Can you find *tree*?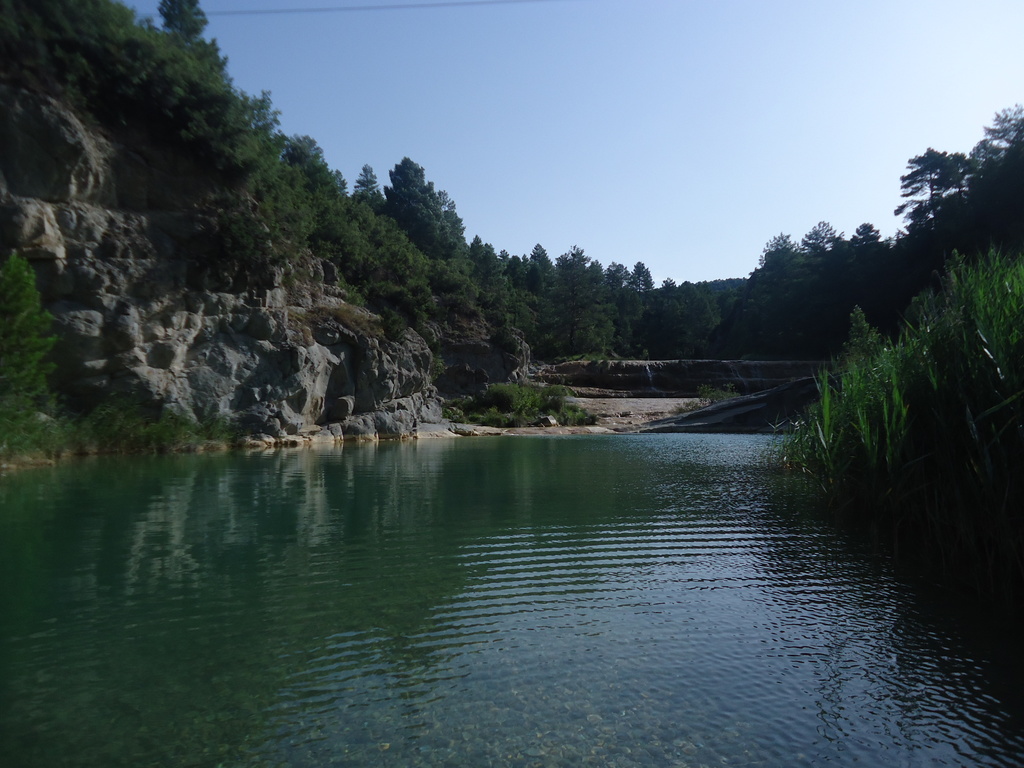
Yes, bounding box: detection(371, 161, 477, 264).
